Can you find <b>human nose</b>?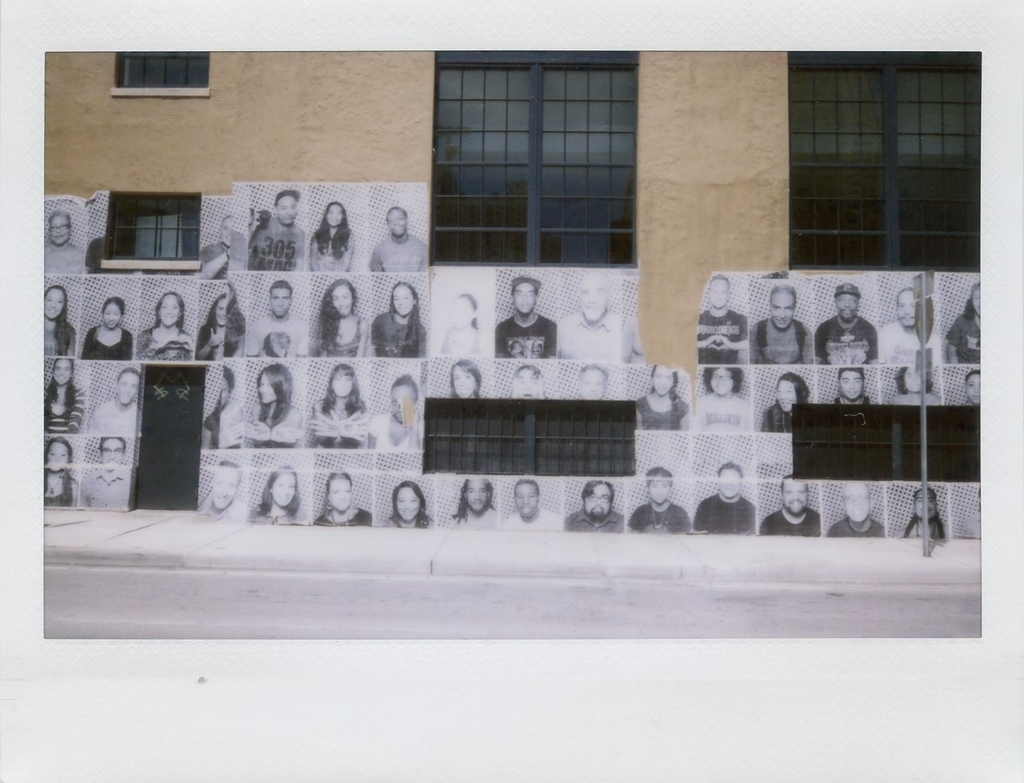
Yes, bounding box: left=520, top=290, right=530, bottom=301.
